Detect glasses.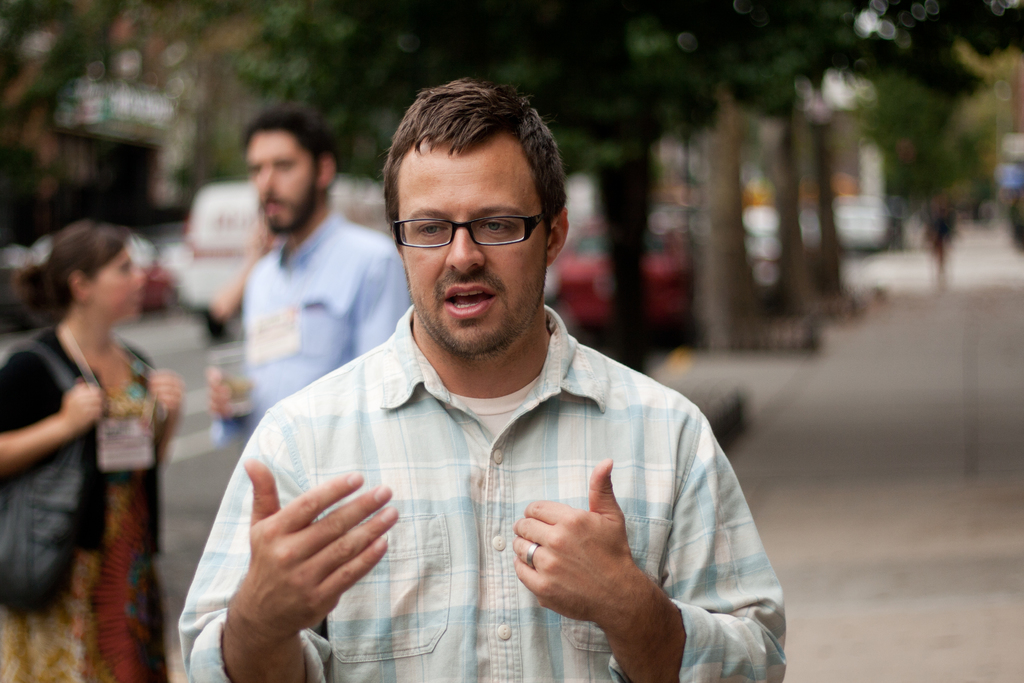
Detected at (402, 204, 556, 259).
